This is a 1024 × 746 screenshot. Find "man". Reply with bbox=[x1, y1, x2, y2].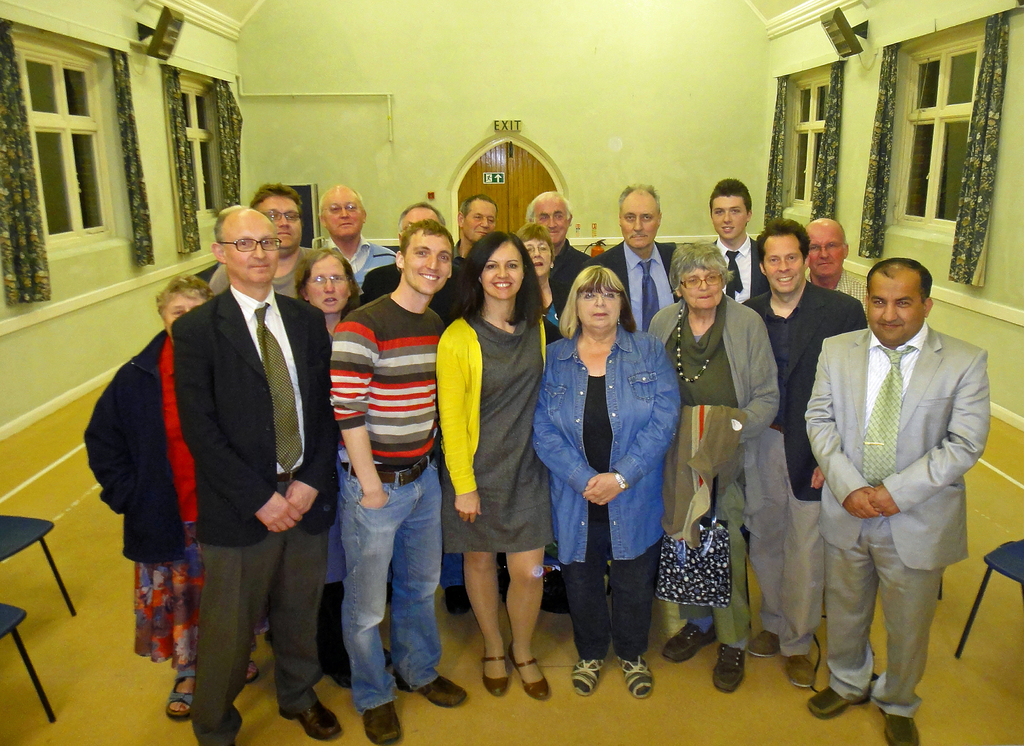
bbox=[452, 198, 505, 270].
